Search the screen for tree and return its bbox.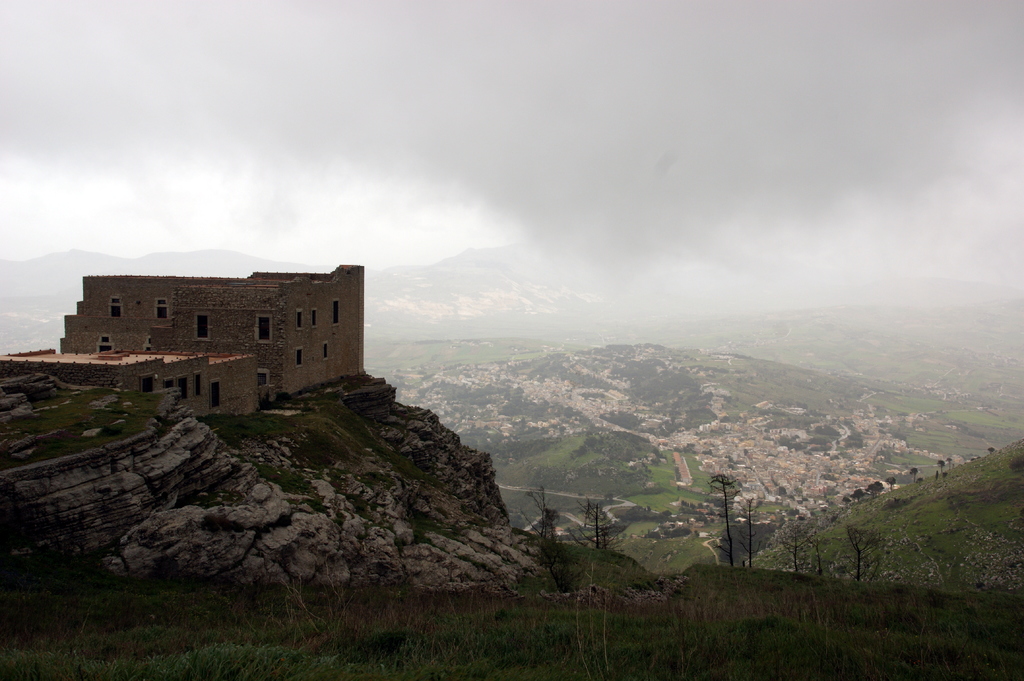
Found: 774 517 817 577.
